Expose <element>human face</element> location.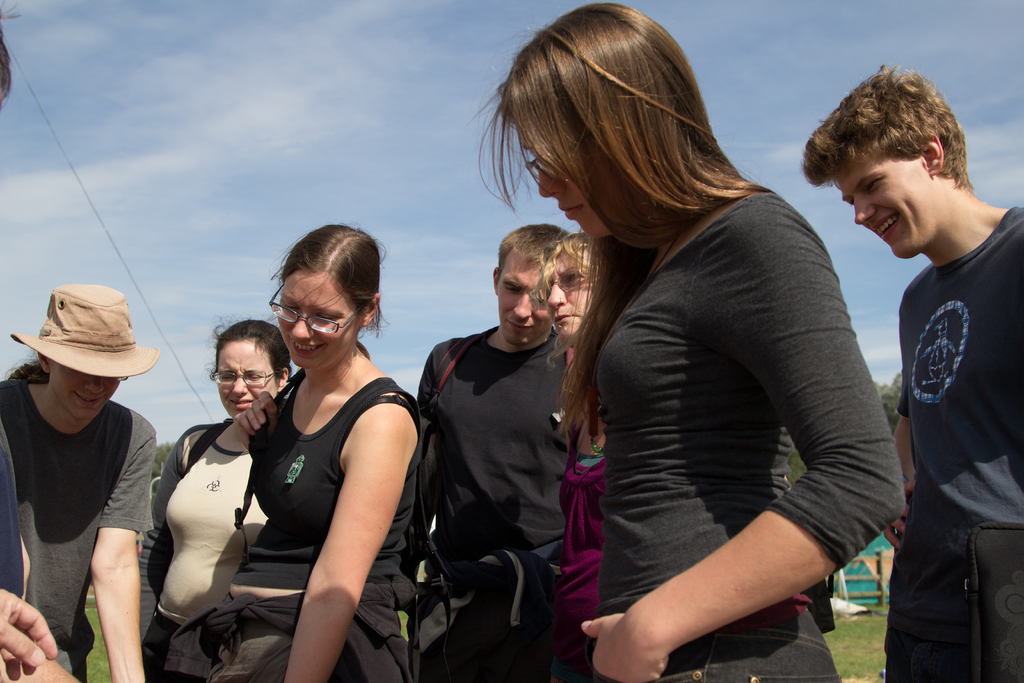
Exposed at left=268, top=283, right=356, bottom=369.
